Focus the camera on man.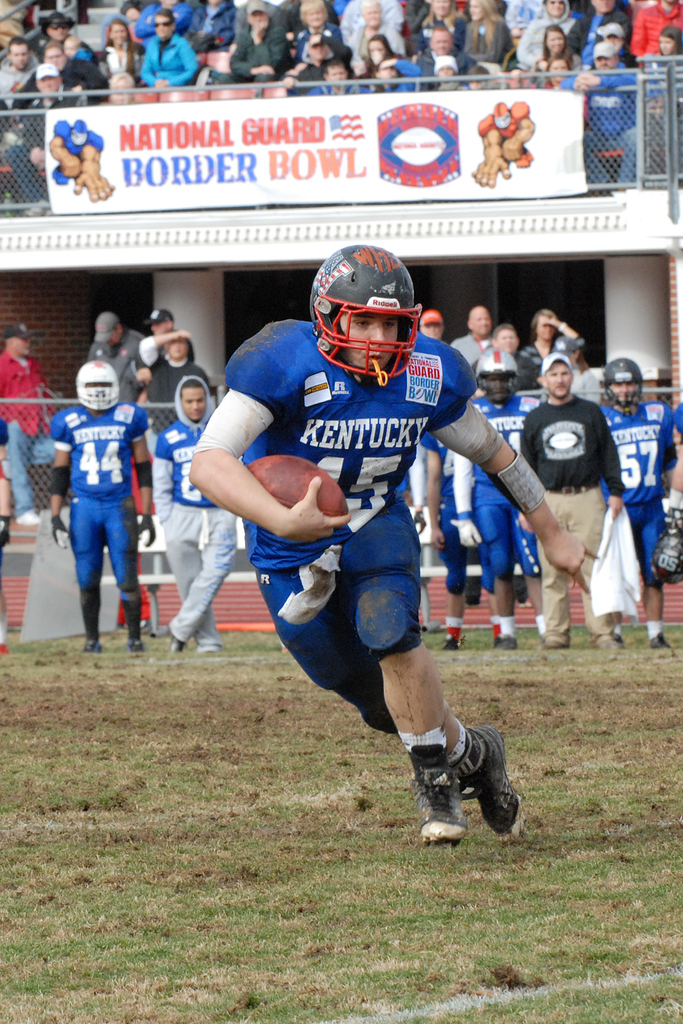
Focus region: 51 119 113 200.
